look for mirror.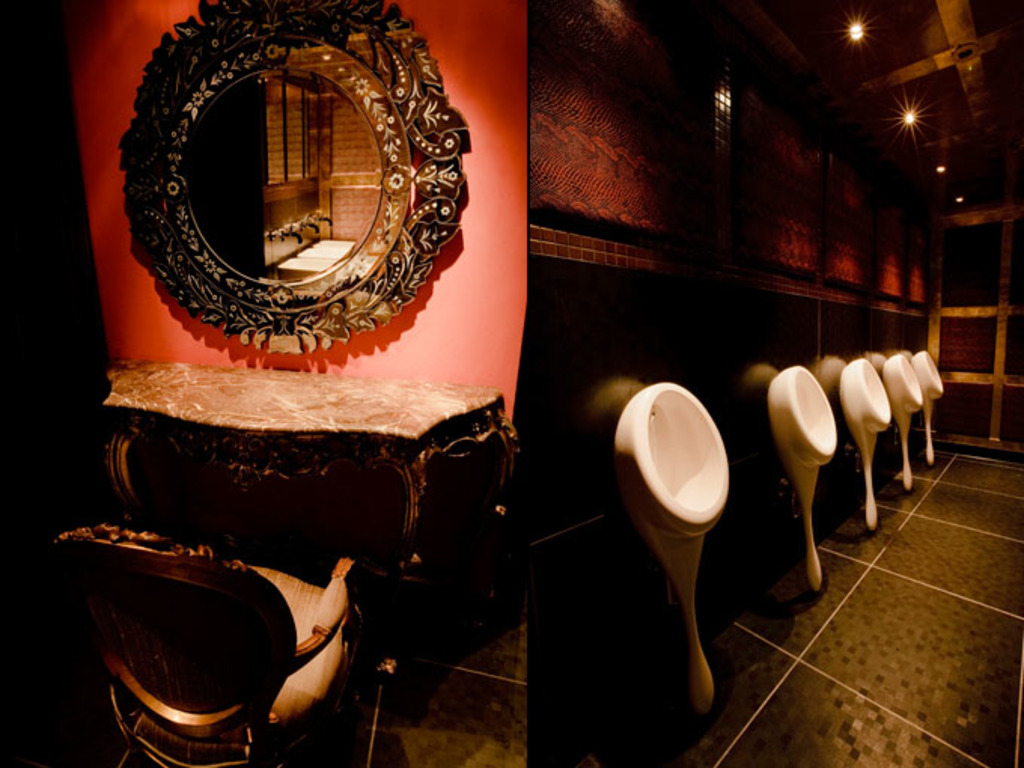
Found: <region>185, 69, 379, 279</region>.
